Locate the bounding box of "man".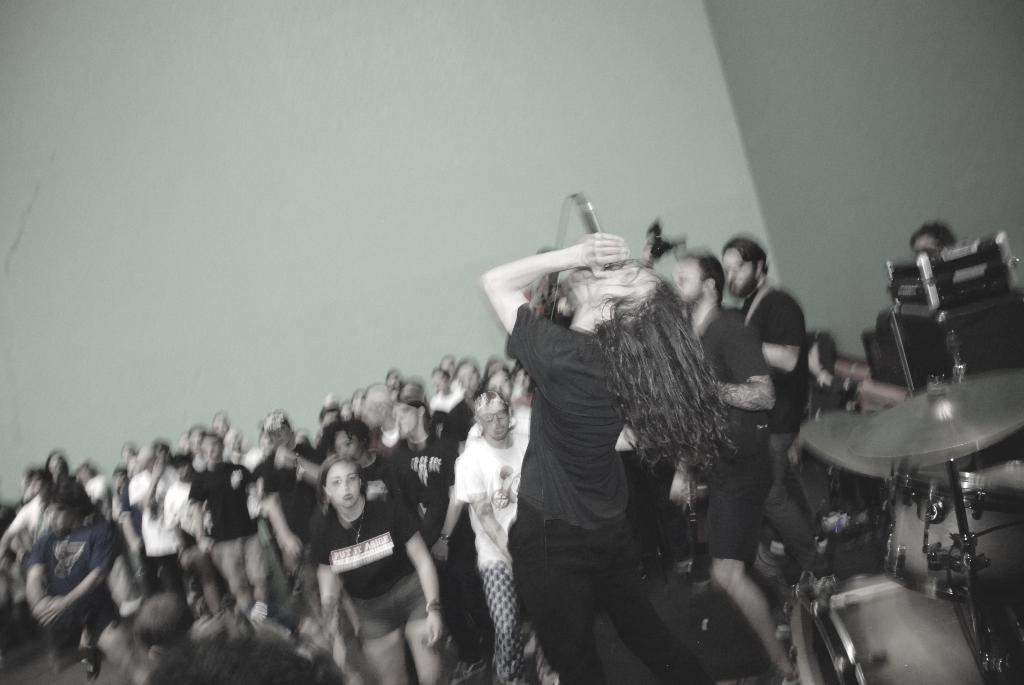
Bounding box: BBox(181, 421, 285, 620).
